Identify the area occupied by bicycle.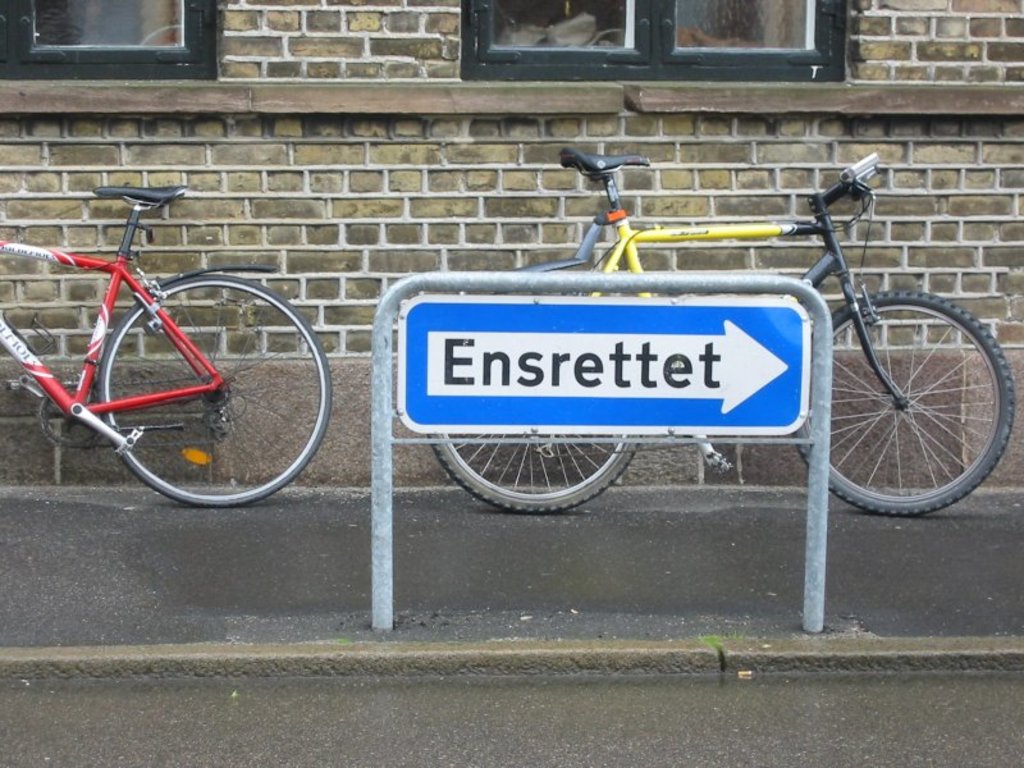
Area: crop(0, 129, 351, 517).
